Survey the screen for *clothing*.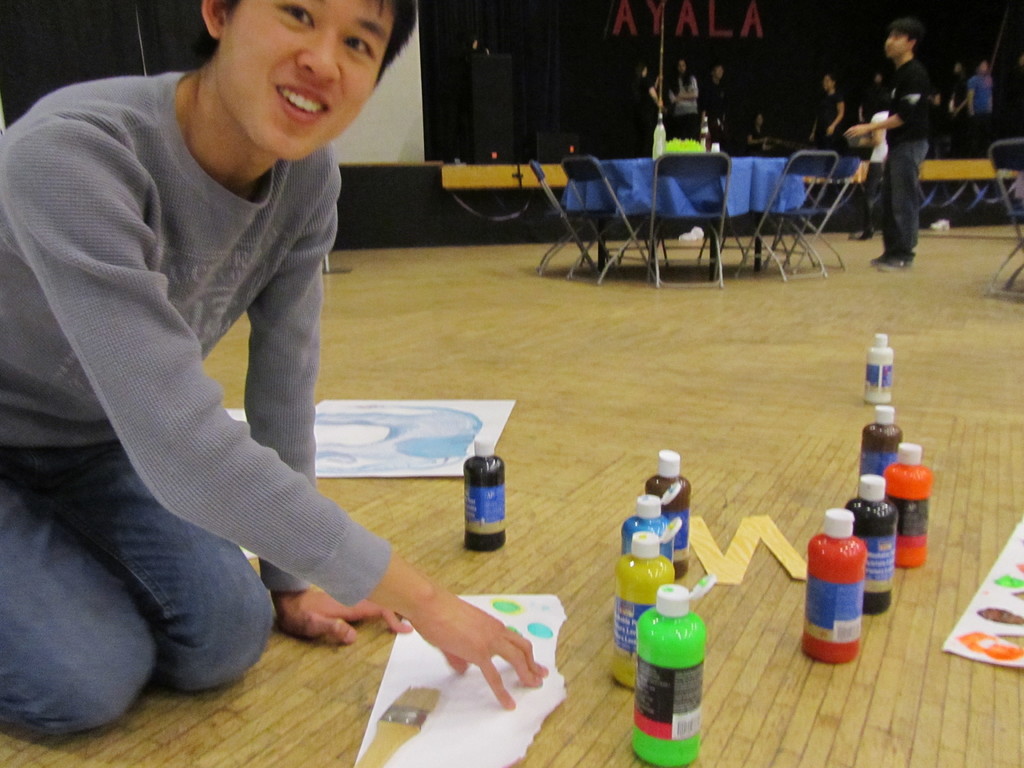
Survey found: (left=874, top=57, right=934, bottom=252).
